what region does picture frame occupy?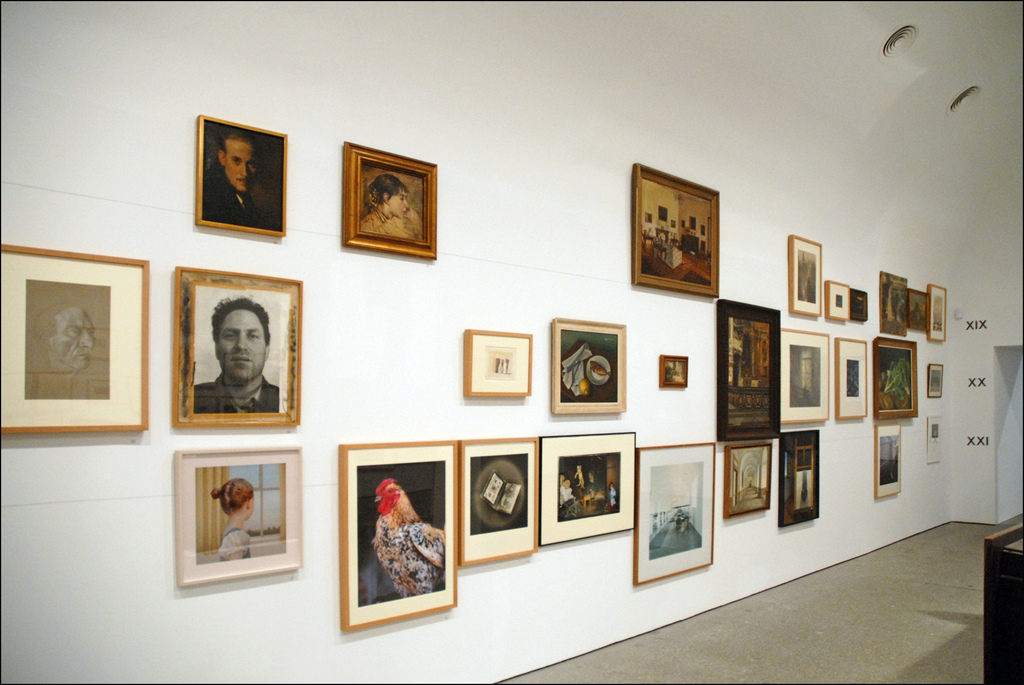
box(873, 337, 919, 421).
